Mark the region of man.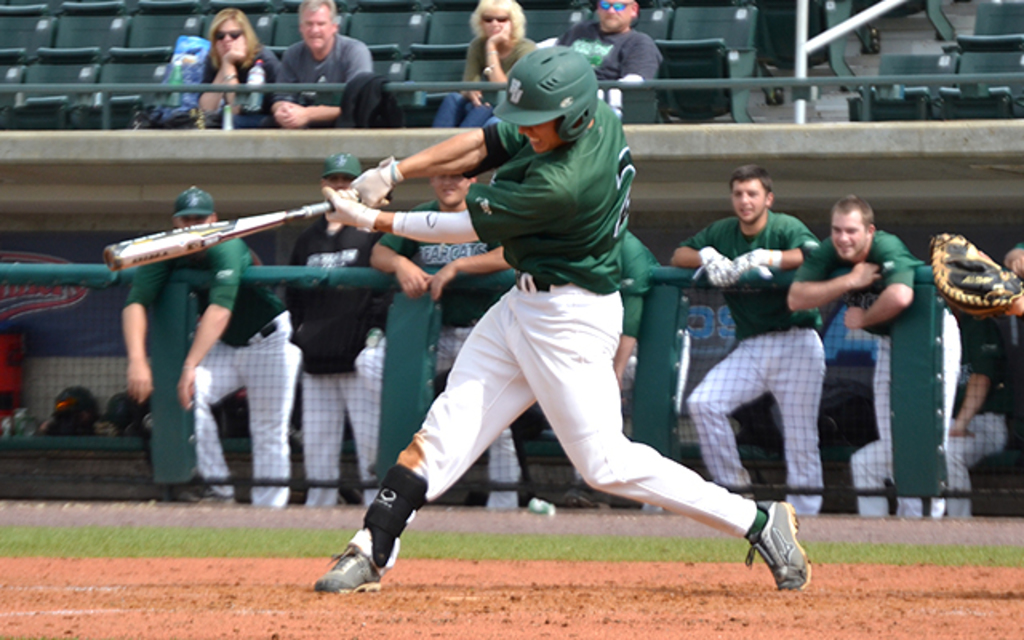
Region: [x1=942, y1=298, x2=1018, y2=526].
